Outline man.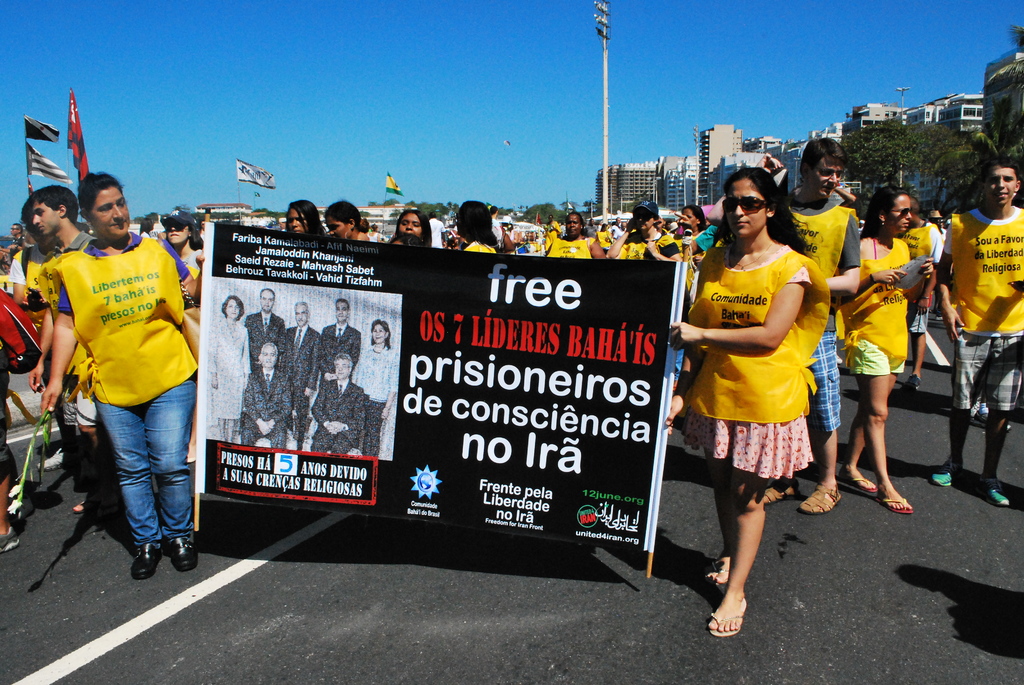
Outline: <bbox>927, 176, 1015, 502</bbox>.
